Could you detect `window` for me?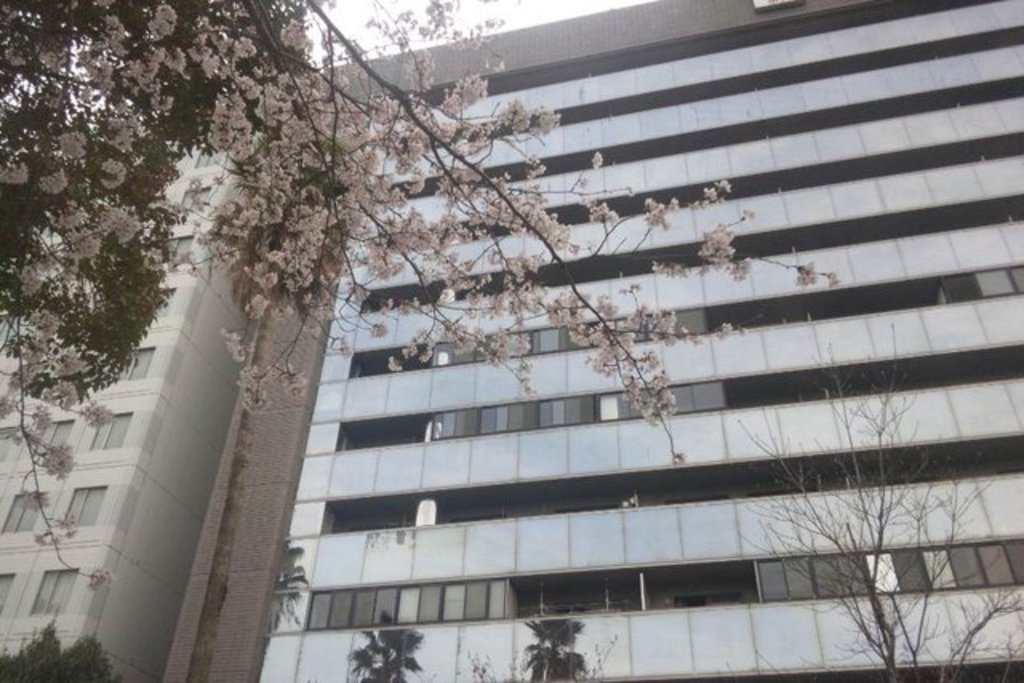
Detection result: 150 234 192 264.
